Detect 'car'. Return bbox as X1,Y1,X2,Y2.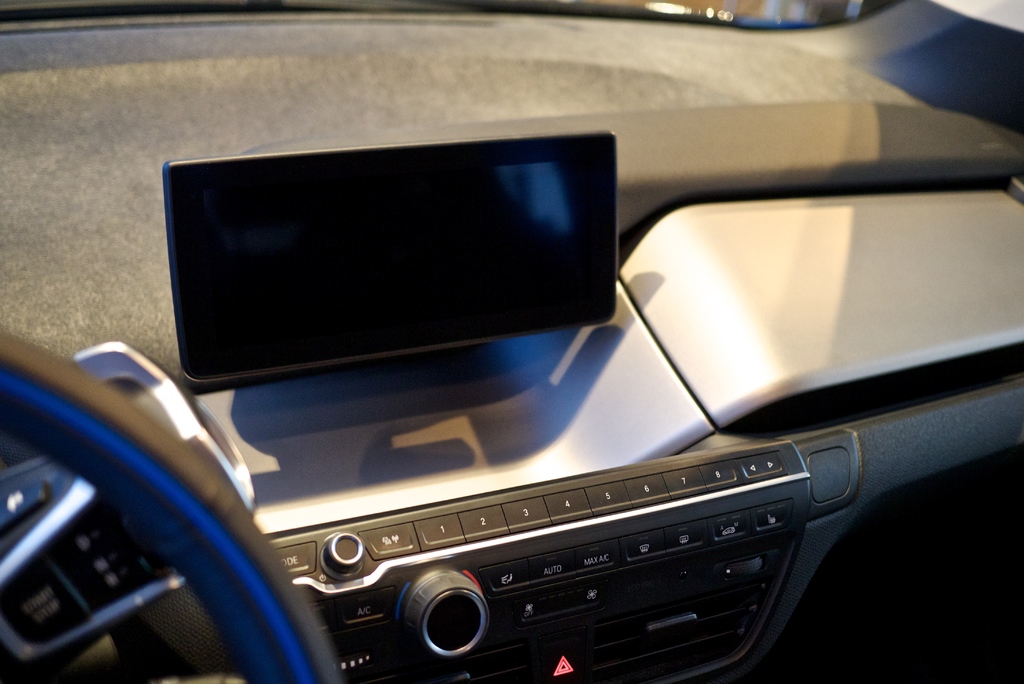
52,49,1023,683.
